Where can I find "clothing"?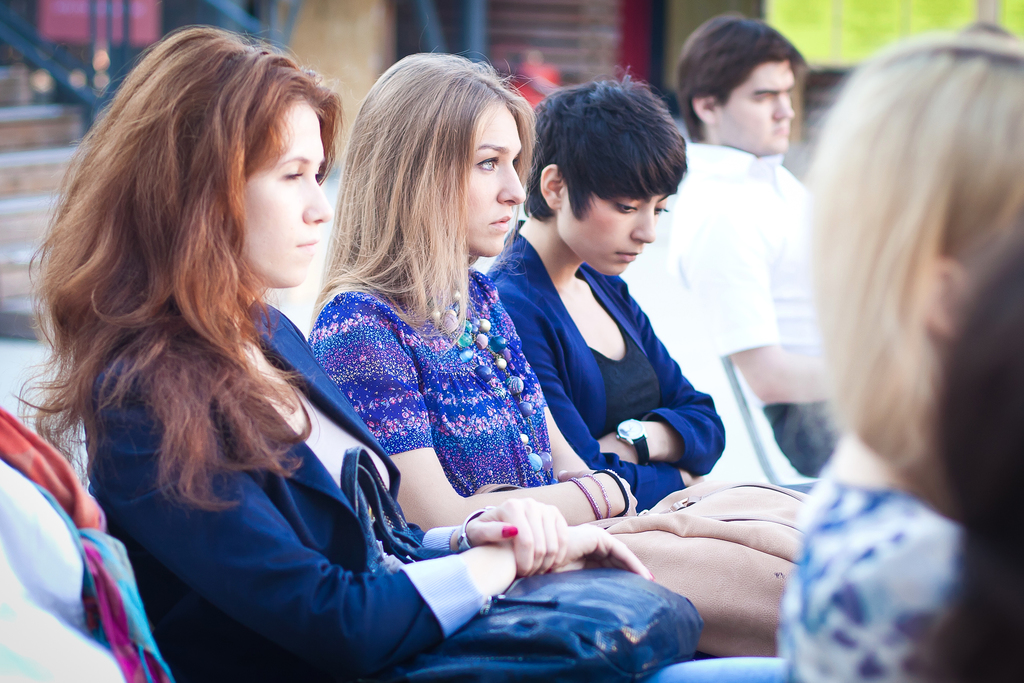
You can find it at pyautogui.locateOnScreen(675, 155, 822, 404).
